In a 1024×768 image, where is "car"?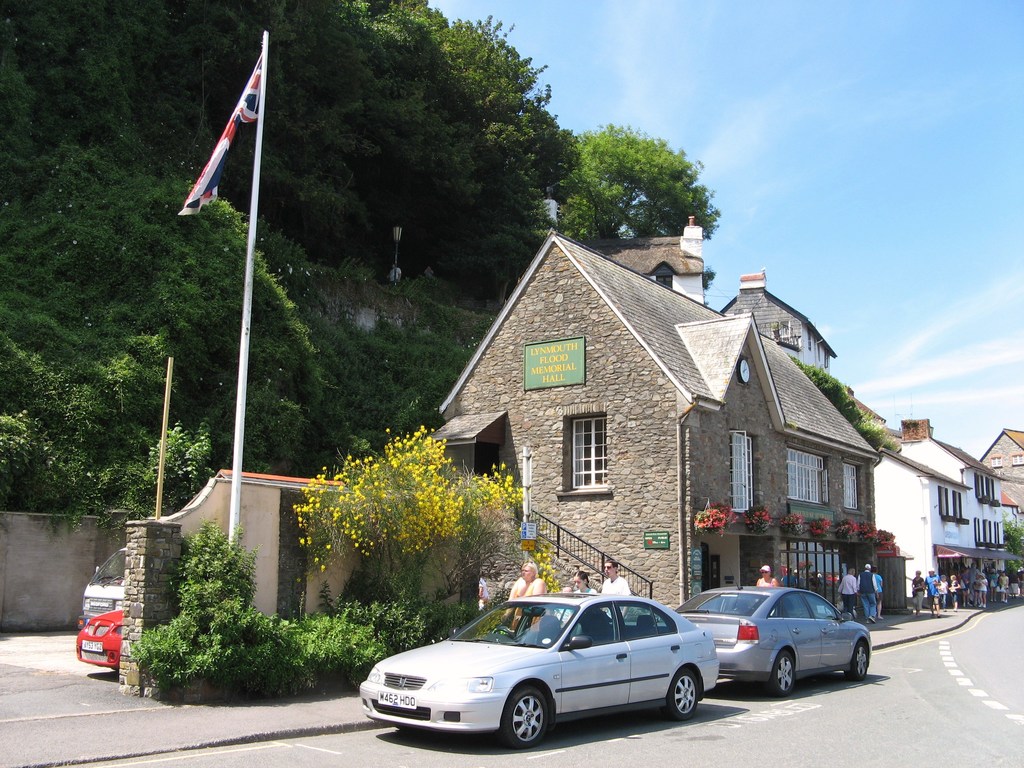
353,595,733,751.
